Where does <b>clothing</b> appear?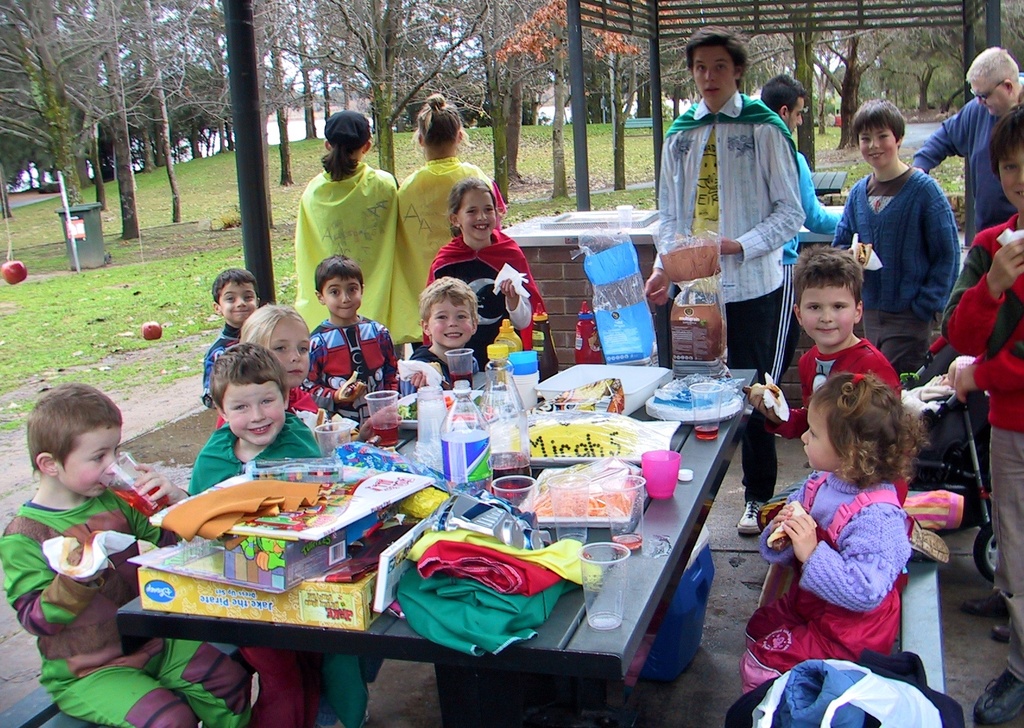
Appears at x1=421, y1=225, x2=547, y2=369.
